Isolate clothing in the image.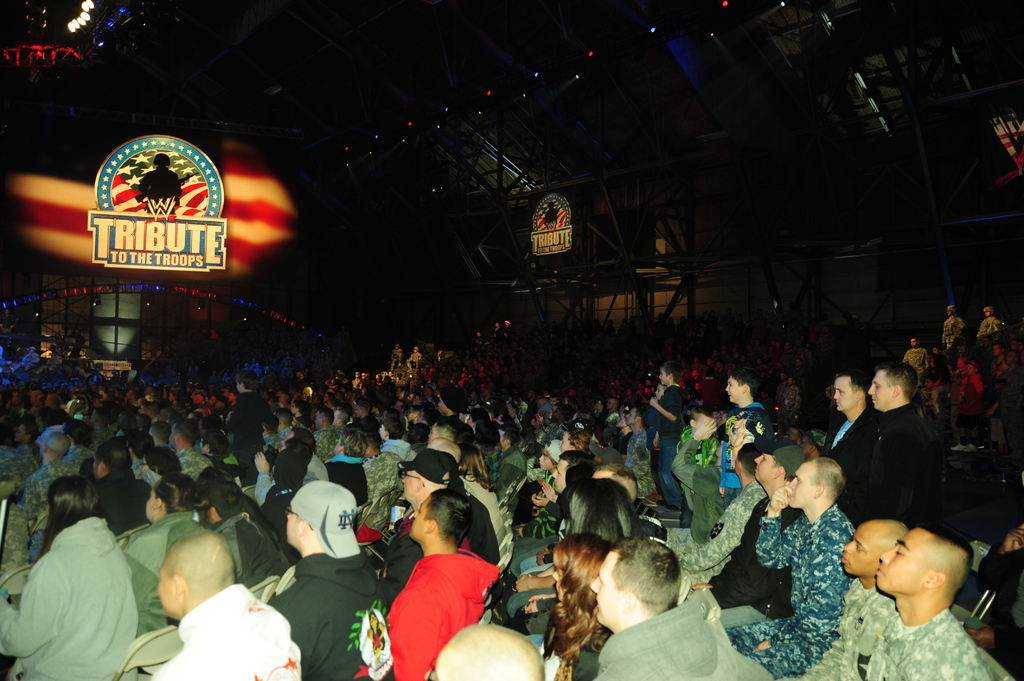
Isolated region: detection(280, 423, 295, 440).
